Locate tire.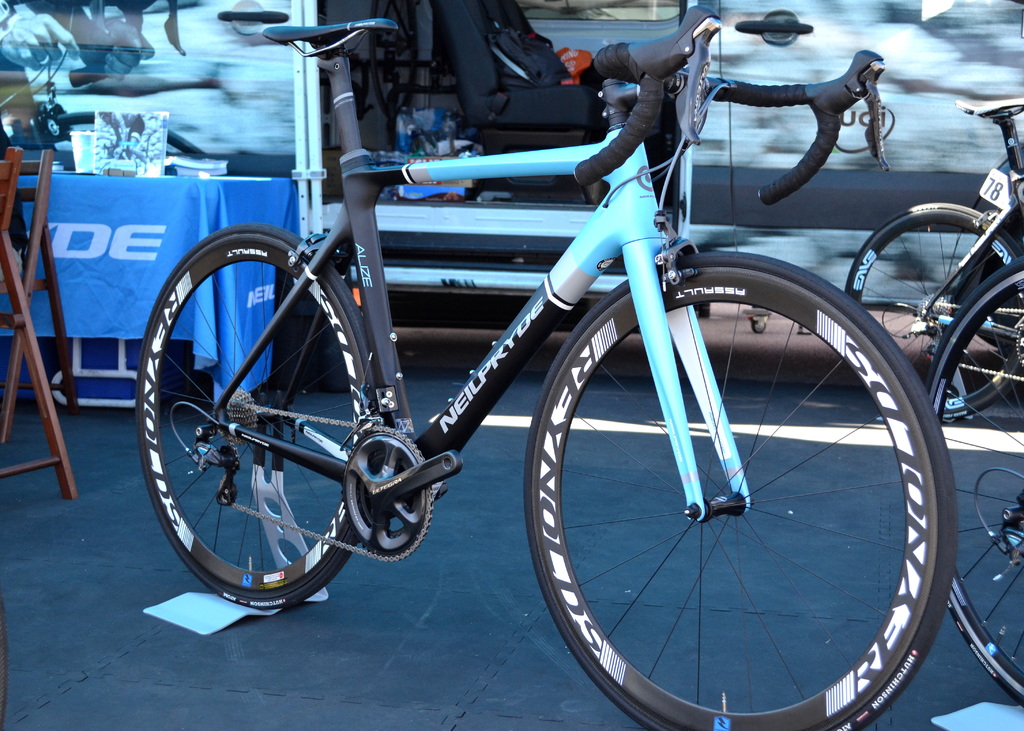
Bounding box: crop(132, 218, 380, 611).
